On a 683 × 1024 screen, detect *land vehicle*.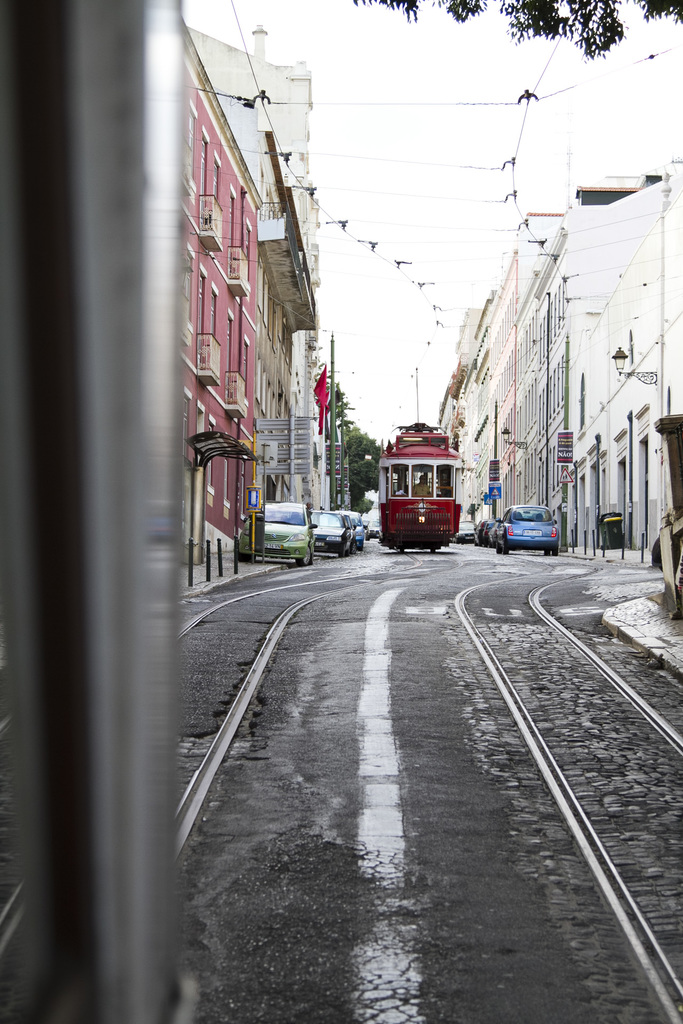
box=[377, 421, 459, 554].
